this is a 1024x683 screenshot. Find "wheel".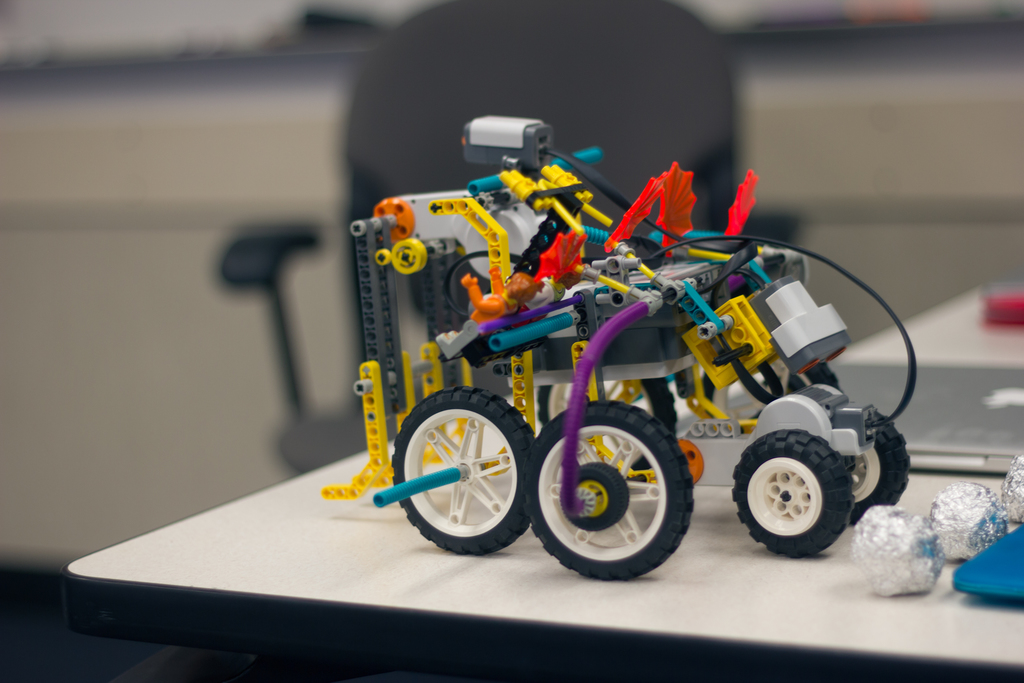
Bounding box: 390/390/528/550.
